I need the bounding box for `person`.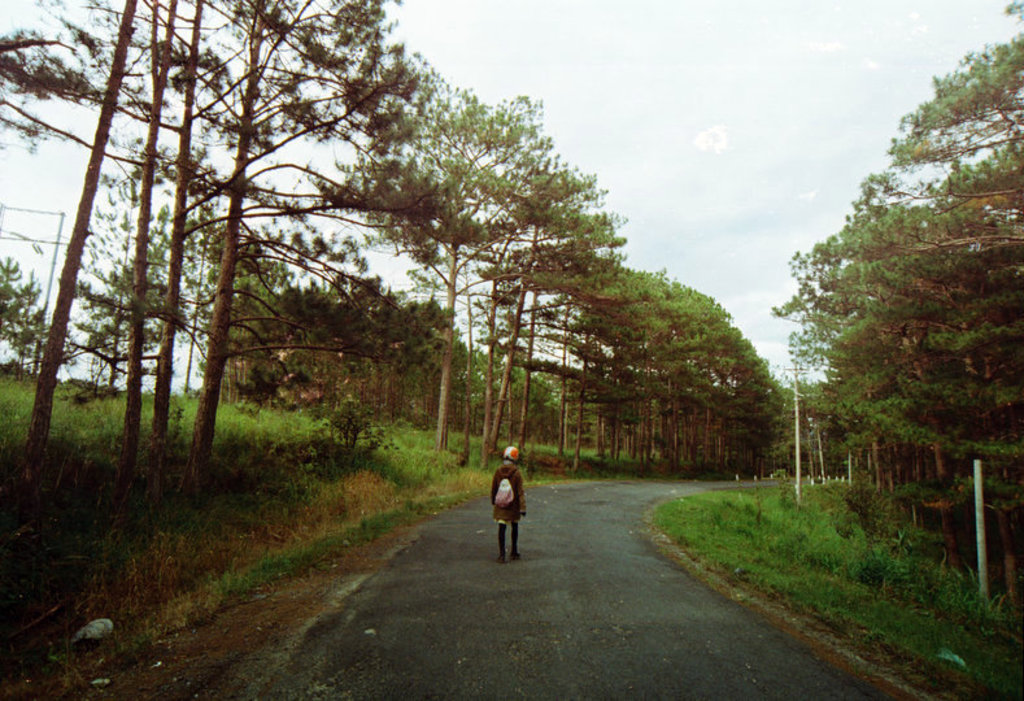
Here it is: left=479, top=445, right=533, bottom=558.
